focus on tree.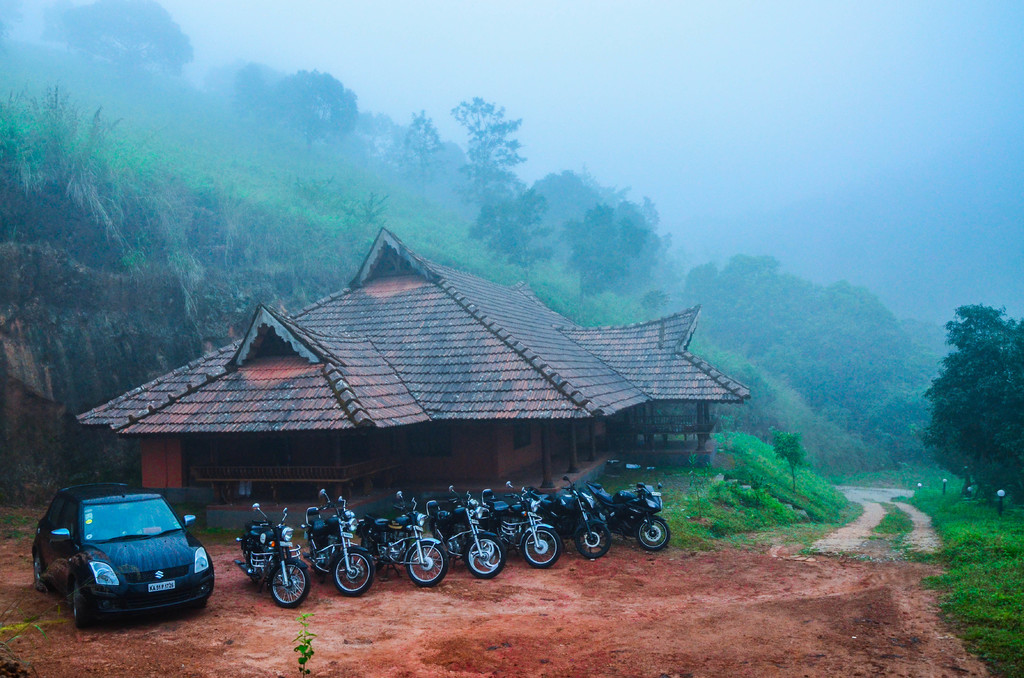
Focused at box(275, 72, 357, 153).
